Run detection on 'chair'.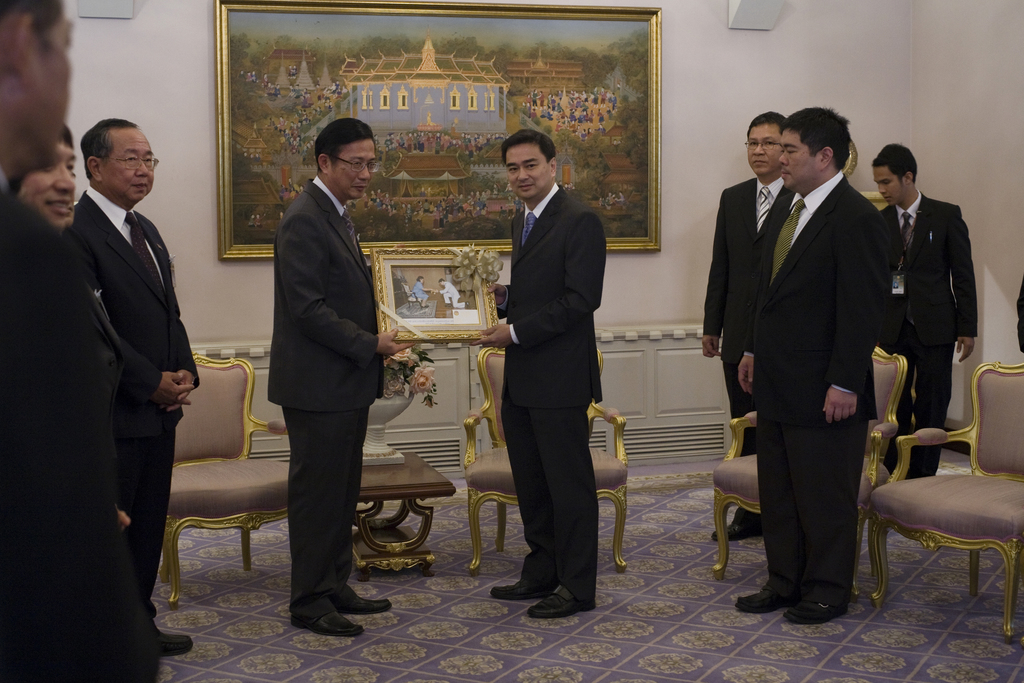
Result: select_region(159, 349, 299, 605).
